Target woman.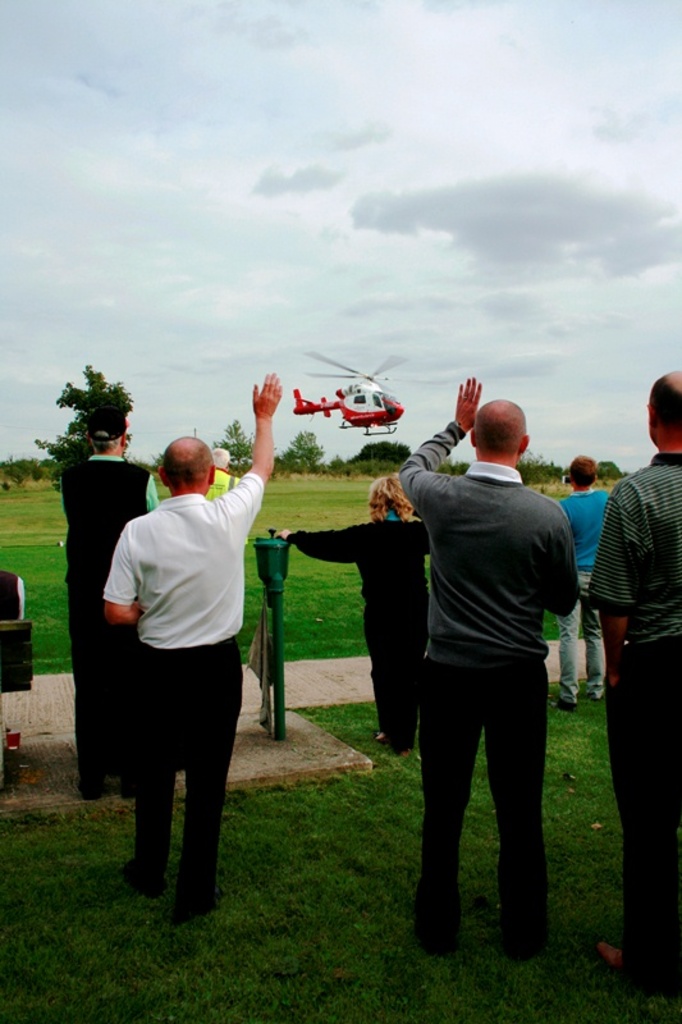
Target region: (273, 470, 438, 751).
